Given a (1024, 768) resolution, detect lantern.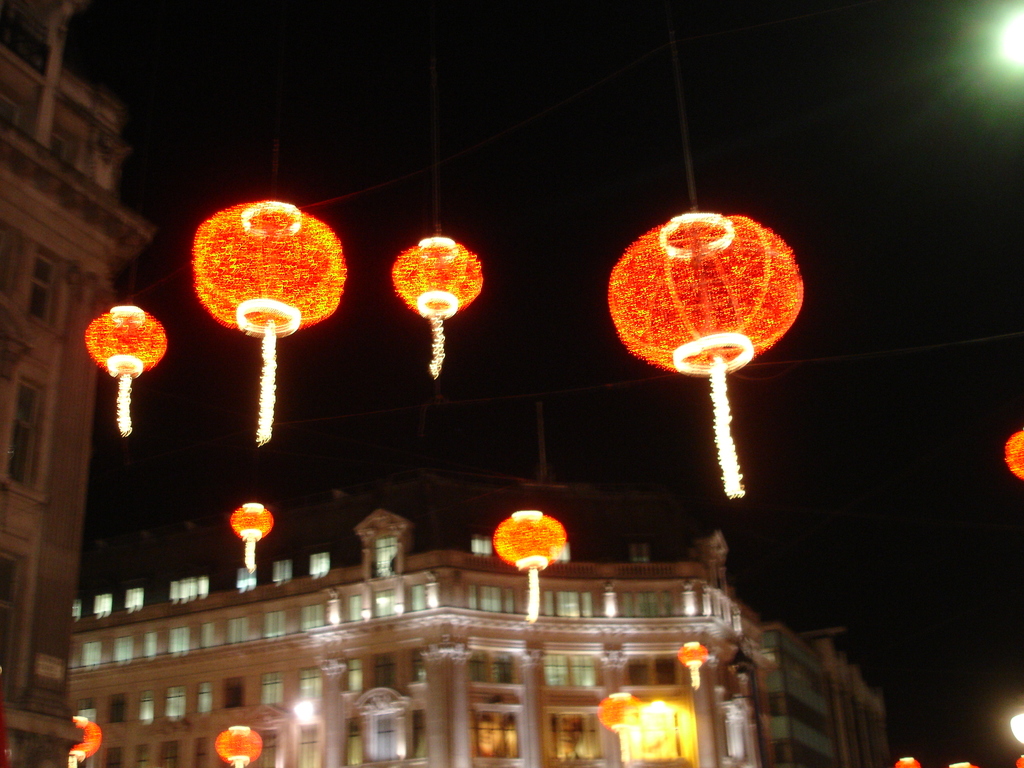
(190,198,349,444).
